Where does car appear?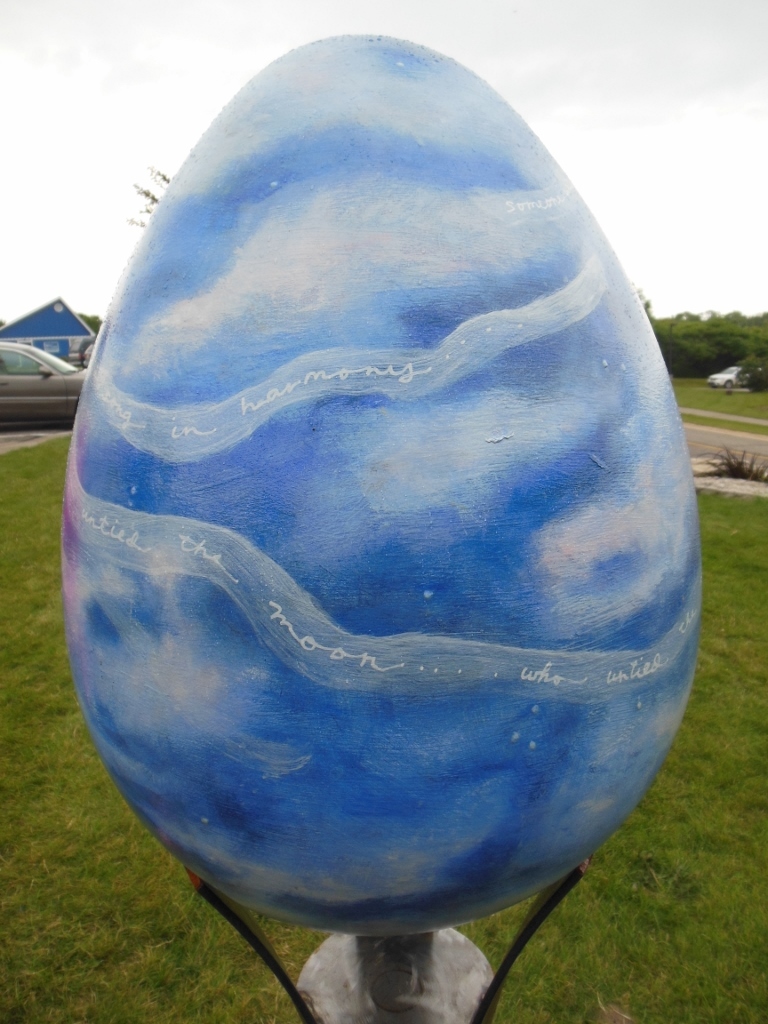
Appears at (0,335,79,430).
